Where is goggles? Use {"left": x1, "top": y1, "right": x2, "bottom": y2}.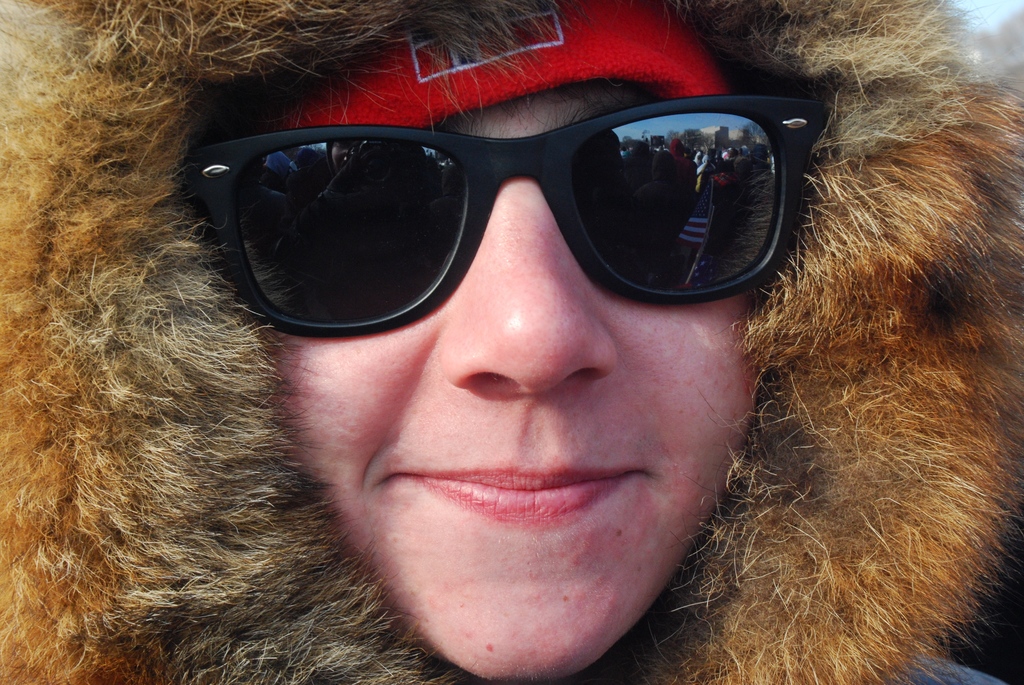
{"left": 200, "top": 70, "right": 864, "bottom": 362}.
